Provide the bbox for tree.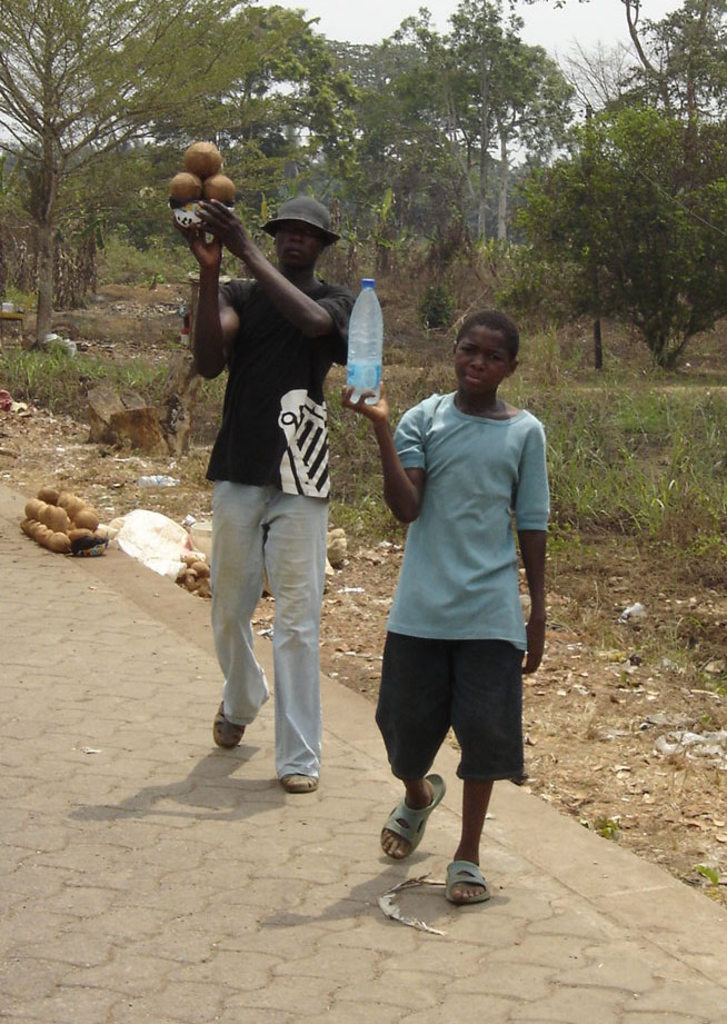
BBox(20, 19, 126, 331).
